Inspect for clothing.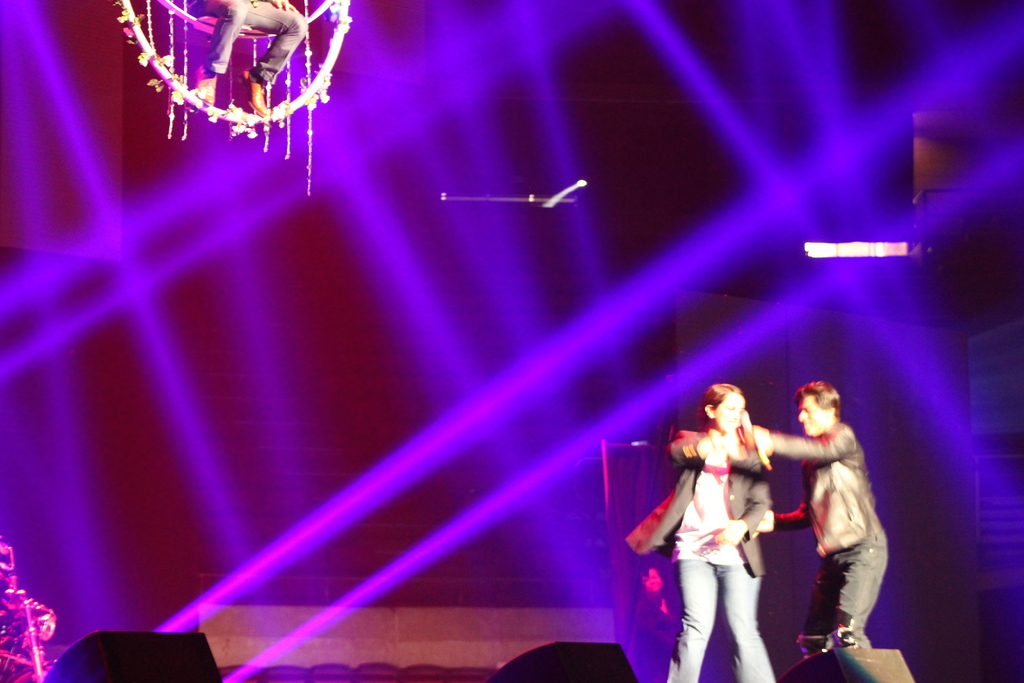
Inspection: (left=785, top=389, right=891, bottom=657).
